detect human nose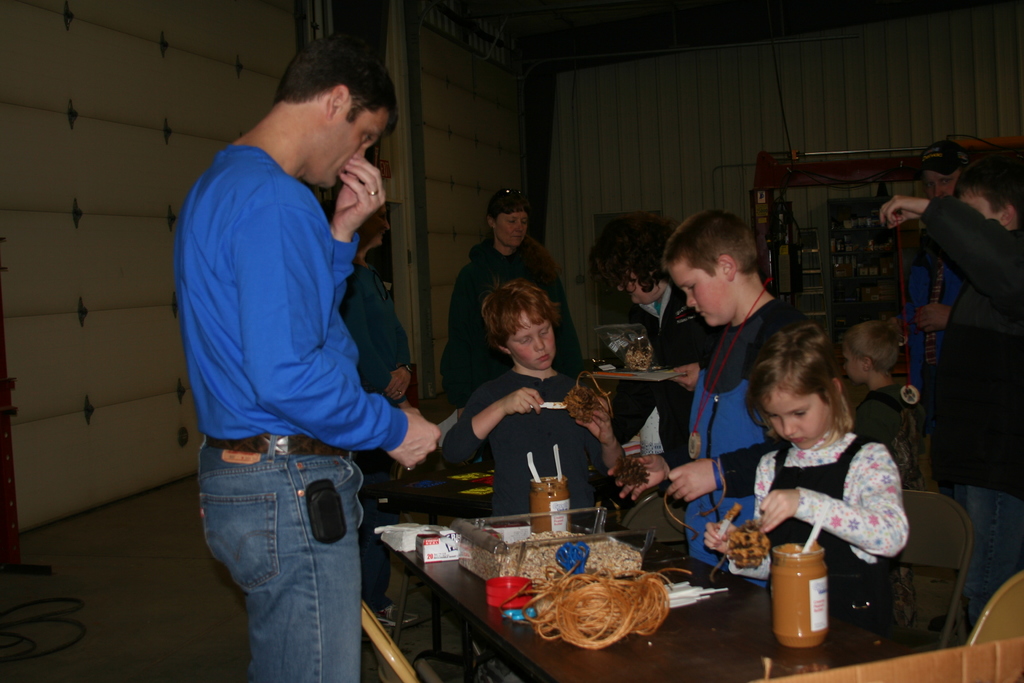
box(533, 334, 546, 355)
